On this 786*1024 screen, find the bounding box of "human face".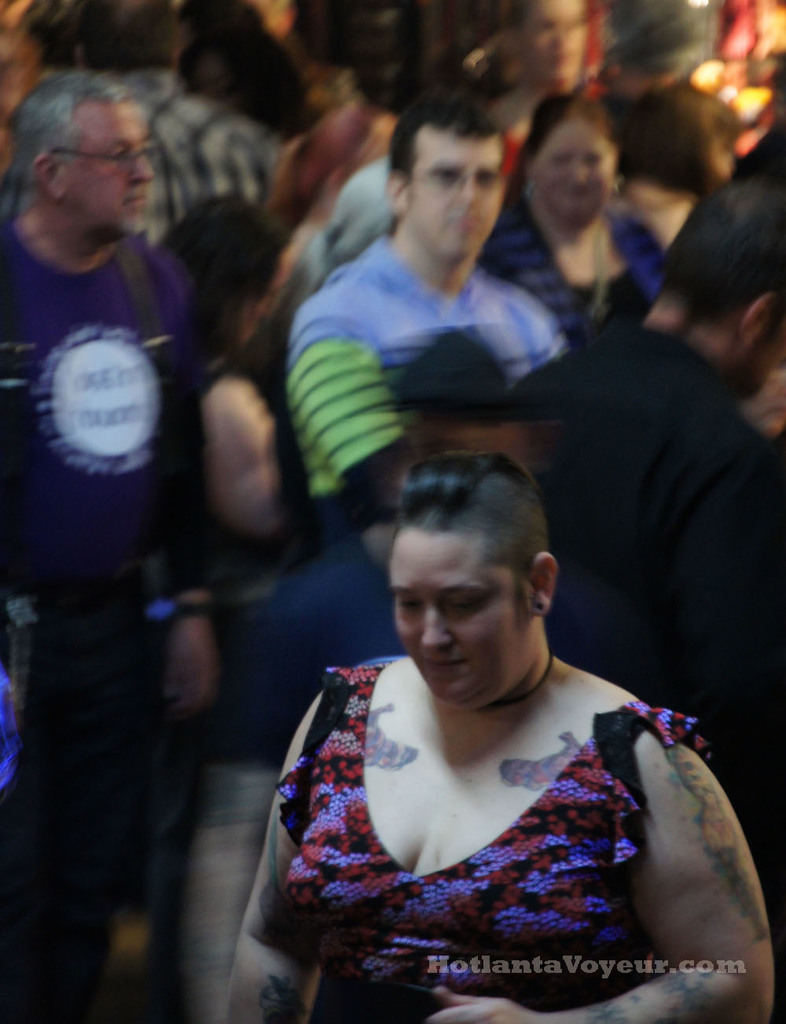
Bounding box: BBox(526, 0, 587, 82).
